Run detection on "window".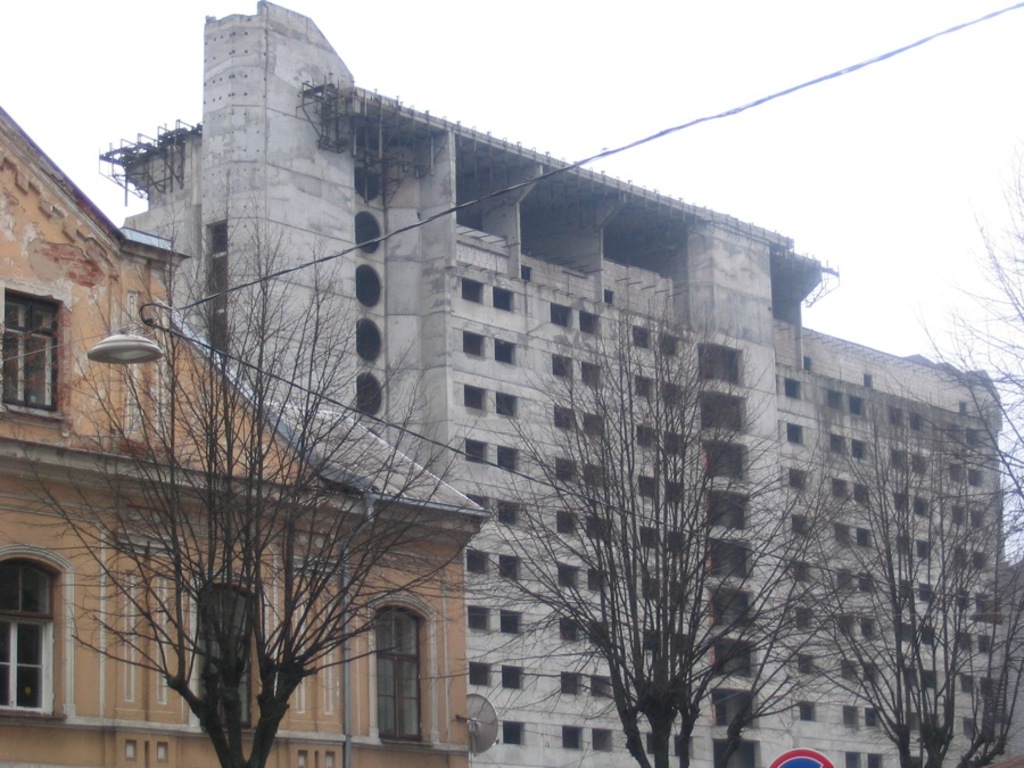
Result: detection(585, 518, 612, 540).
